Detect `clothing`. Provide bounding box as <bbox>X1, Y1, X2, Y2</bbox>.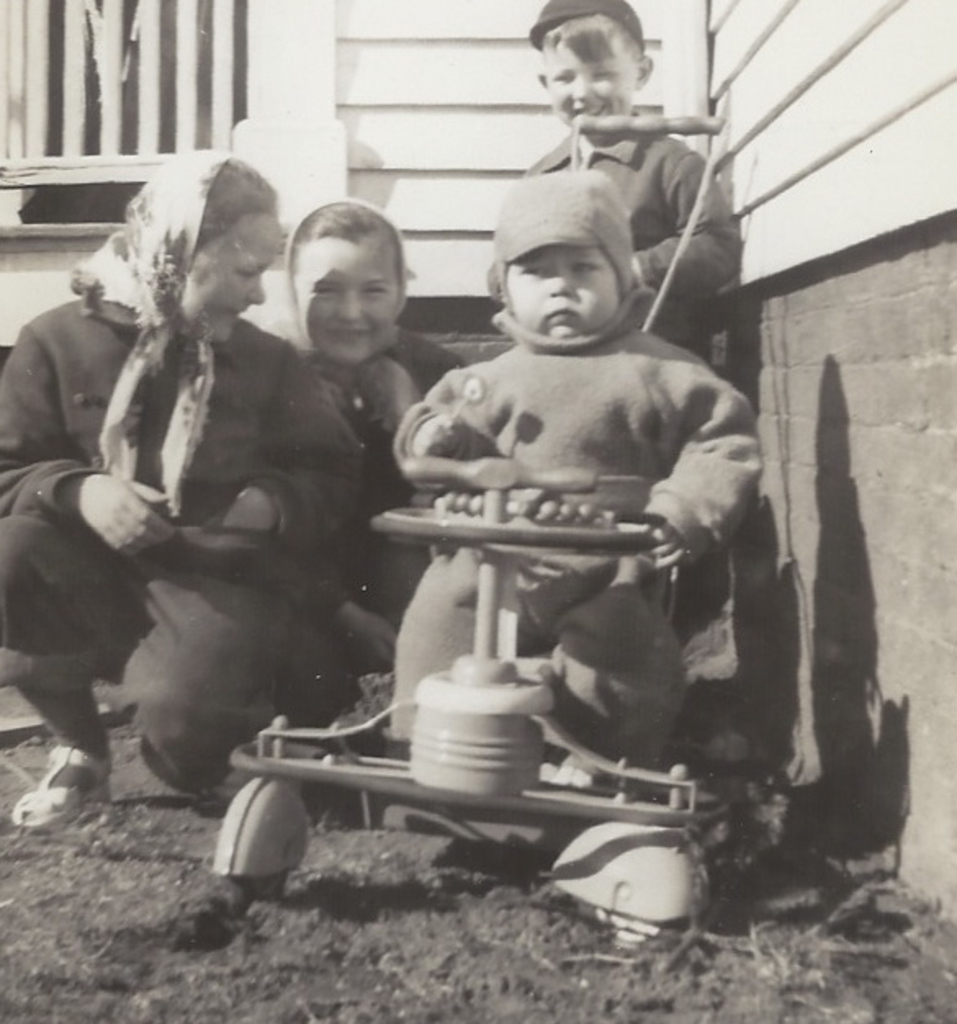
<bbox>366, 245, 805, 736</bbox>.
